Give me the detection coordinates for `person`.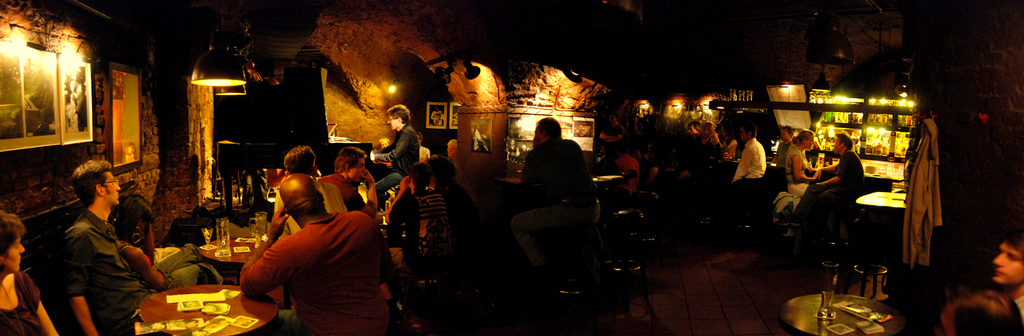
bbox(779, 132, 822, 197).
